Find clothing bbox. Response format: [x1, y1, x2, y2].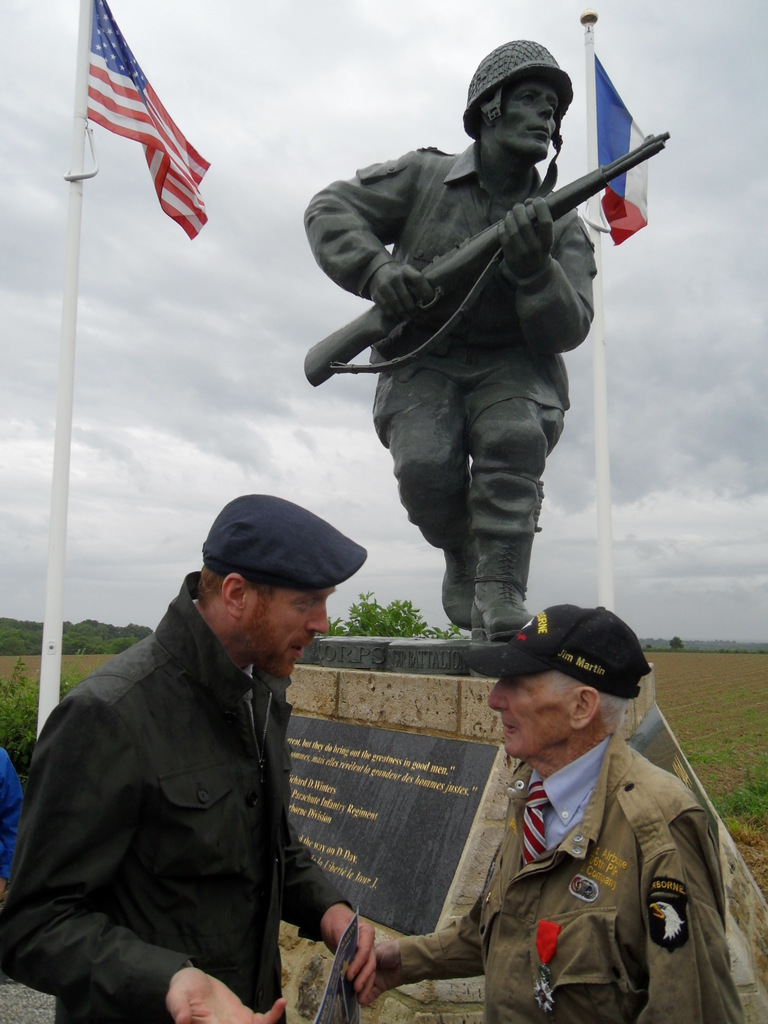
[0, 575, 348, 1023].
